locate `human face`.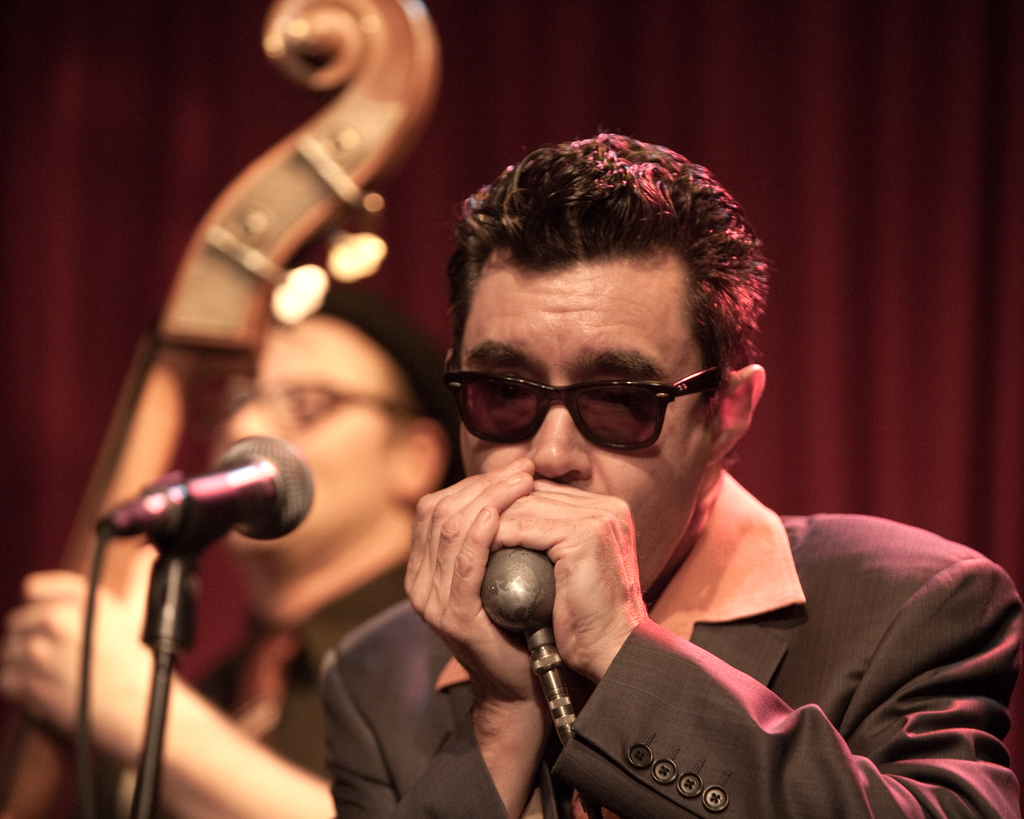
Bounding box: x1=463 y1=262 x2=709 y2=592.
